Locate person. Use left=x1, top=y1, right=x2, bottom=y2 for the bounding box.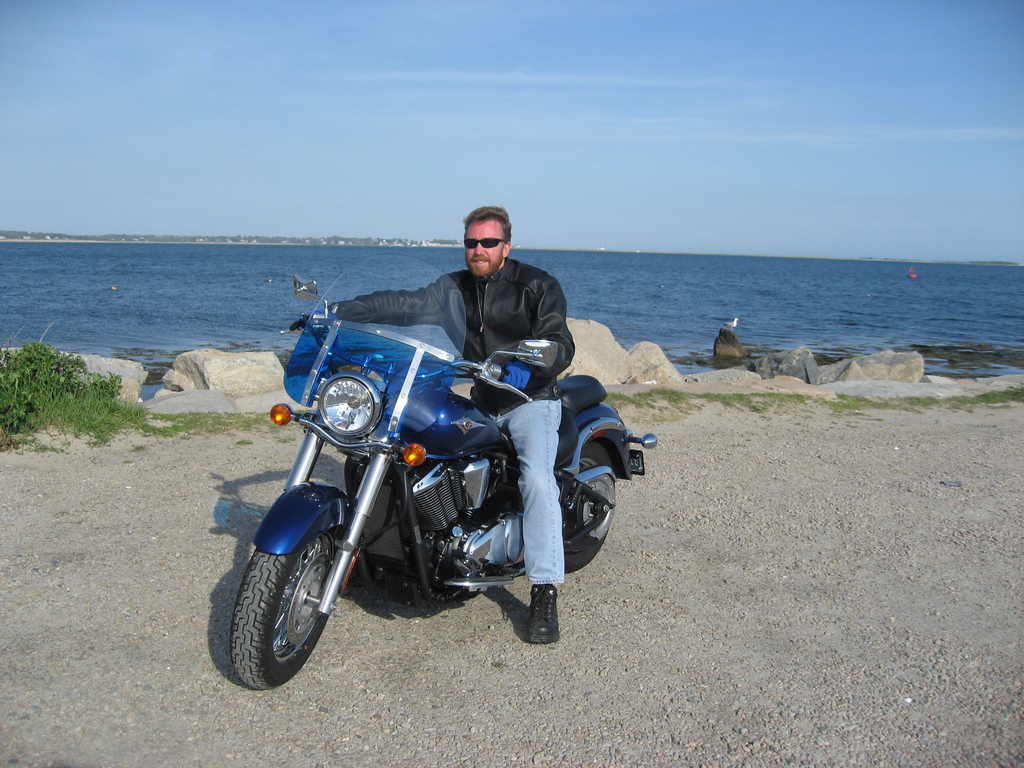
left=287, top=204, right=580, bottom=646.
